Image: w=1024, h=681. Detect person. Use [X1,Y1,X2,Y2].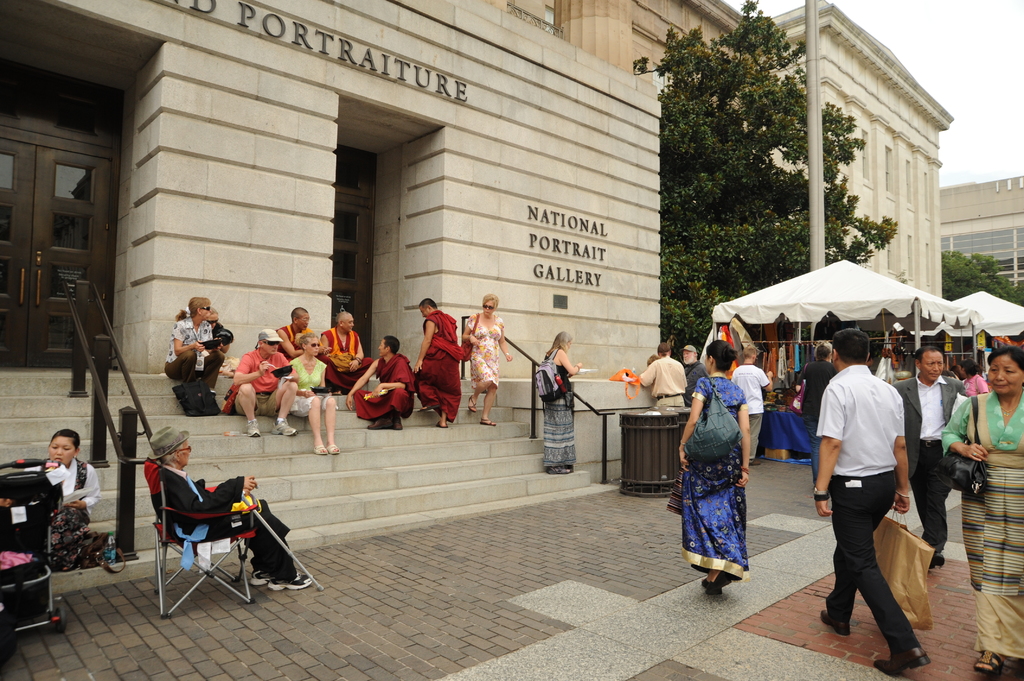
[781,319,851,453].
